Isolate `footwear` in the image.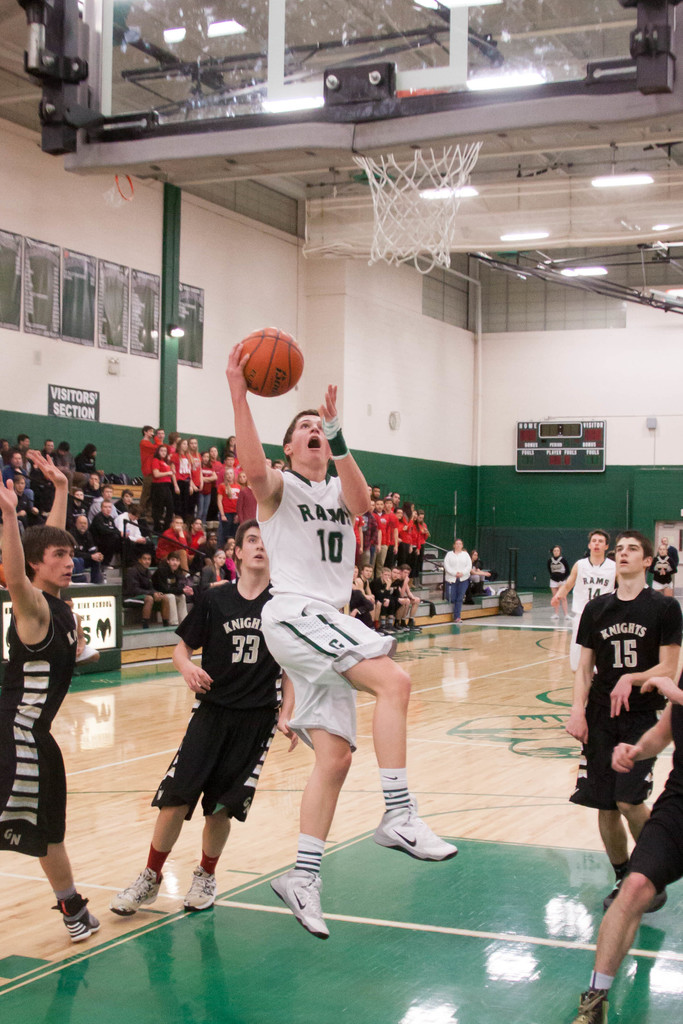
Isolated region: (left=182, top=863, right=224, bottom=916).
